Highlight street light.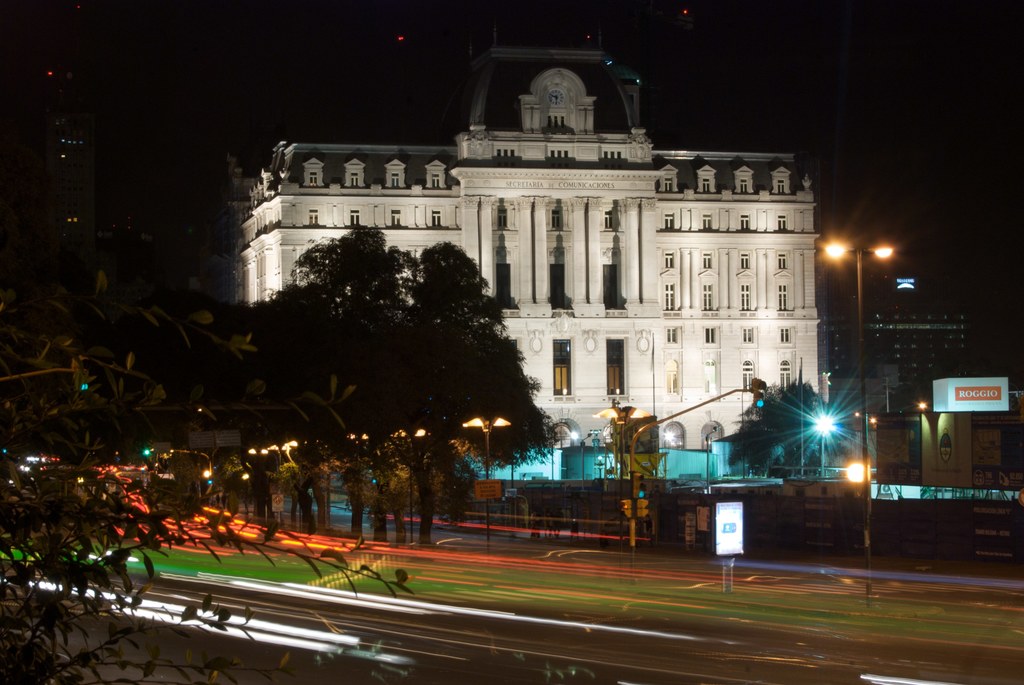
Highlighted region: 461, 410, 515, 555.
